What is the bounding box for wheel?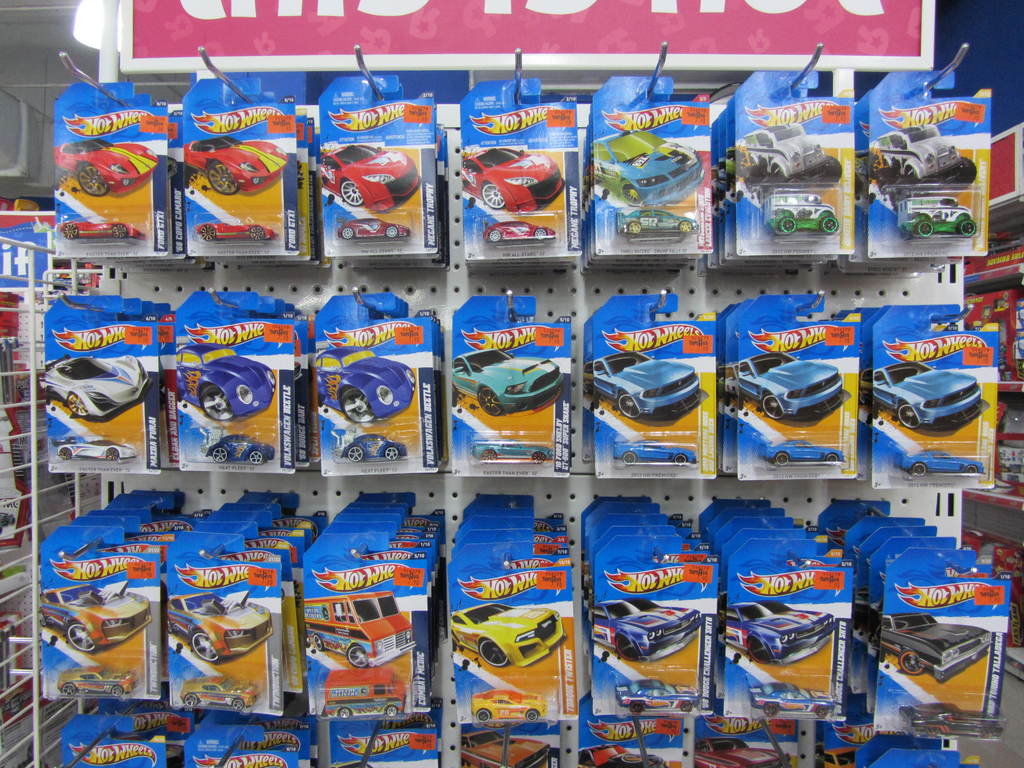
[205,159,239,193].
